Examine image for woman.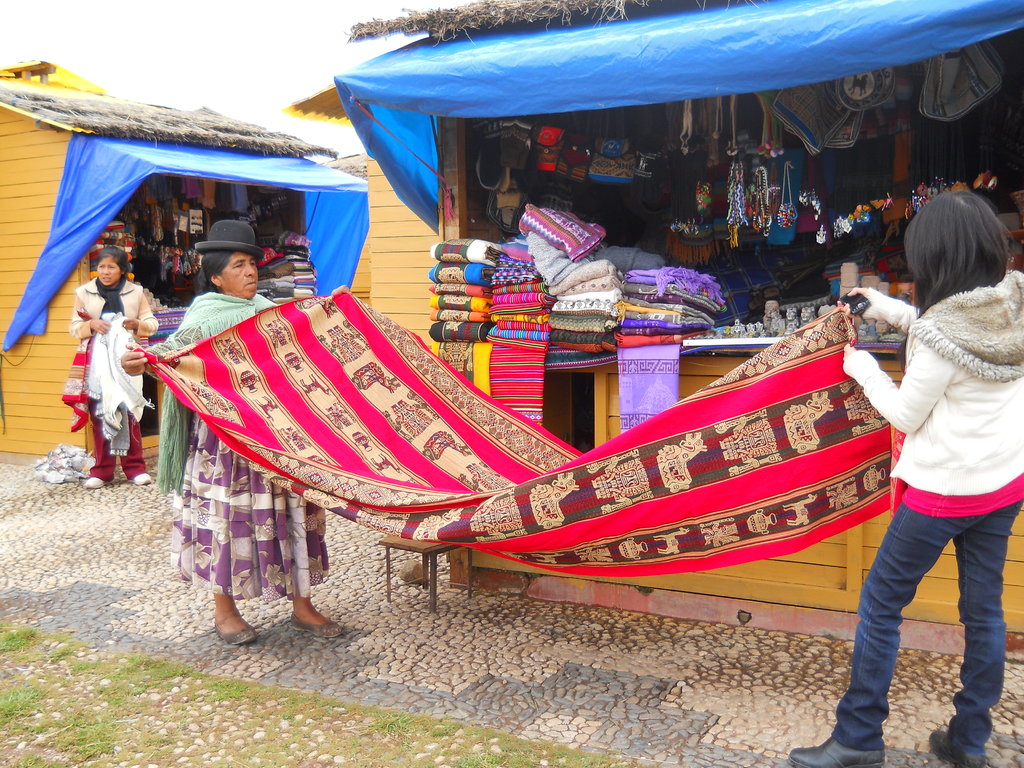
Examination result: (771, 168, 1023, 767).
